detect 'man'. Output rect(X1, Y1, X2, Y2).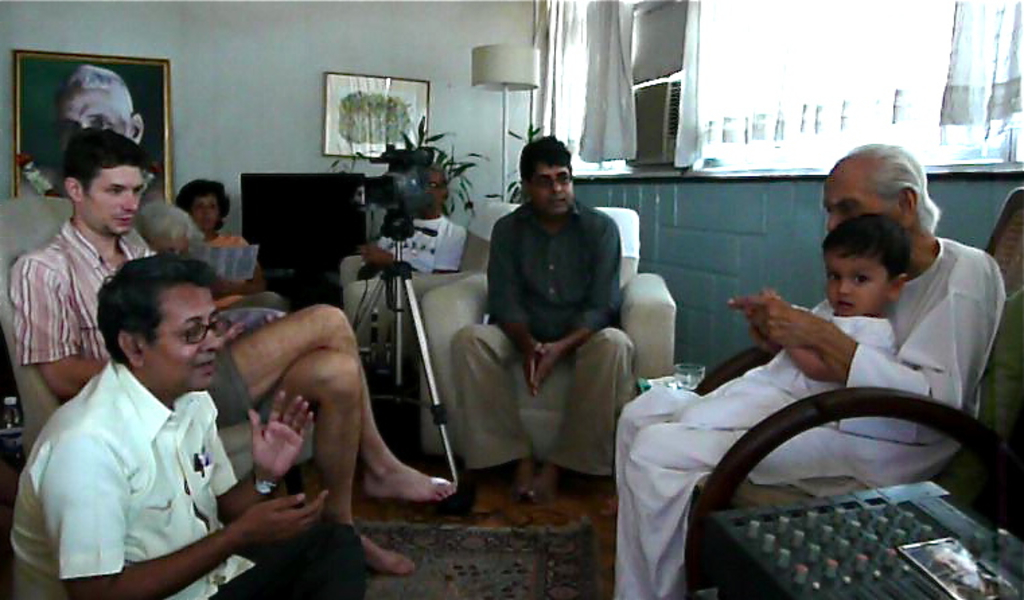
rect(0, 120, 470, 588).
